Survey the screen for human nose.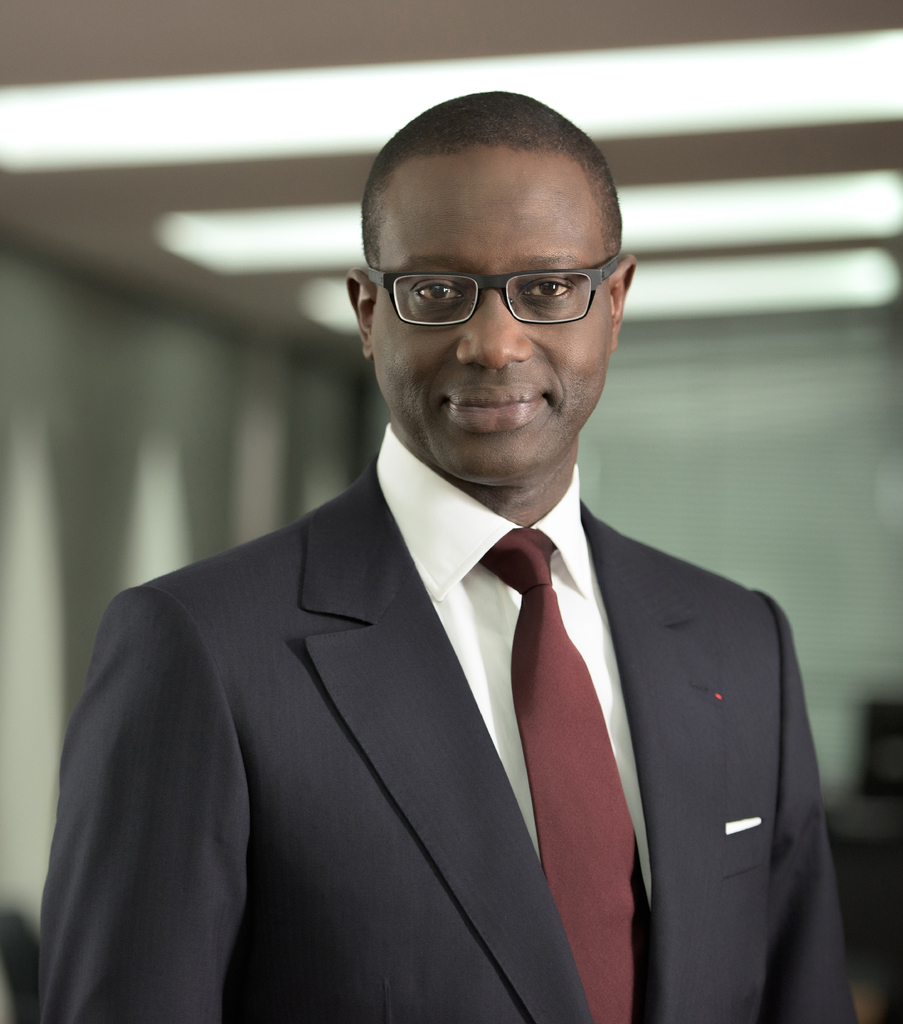
Survey found: (458, 289, 531, 376).
